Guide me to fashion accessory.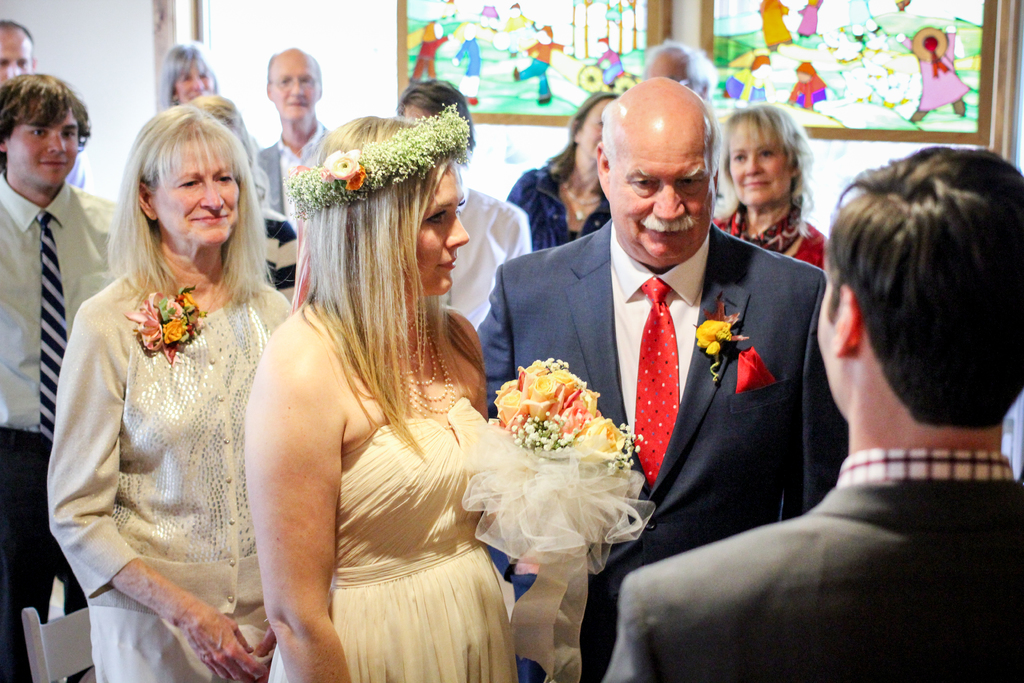
Guidance: (566, 178, 602, 222).
